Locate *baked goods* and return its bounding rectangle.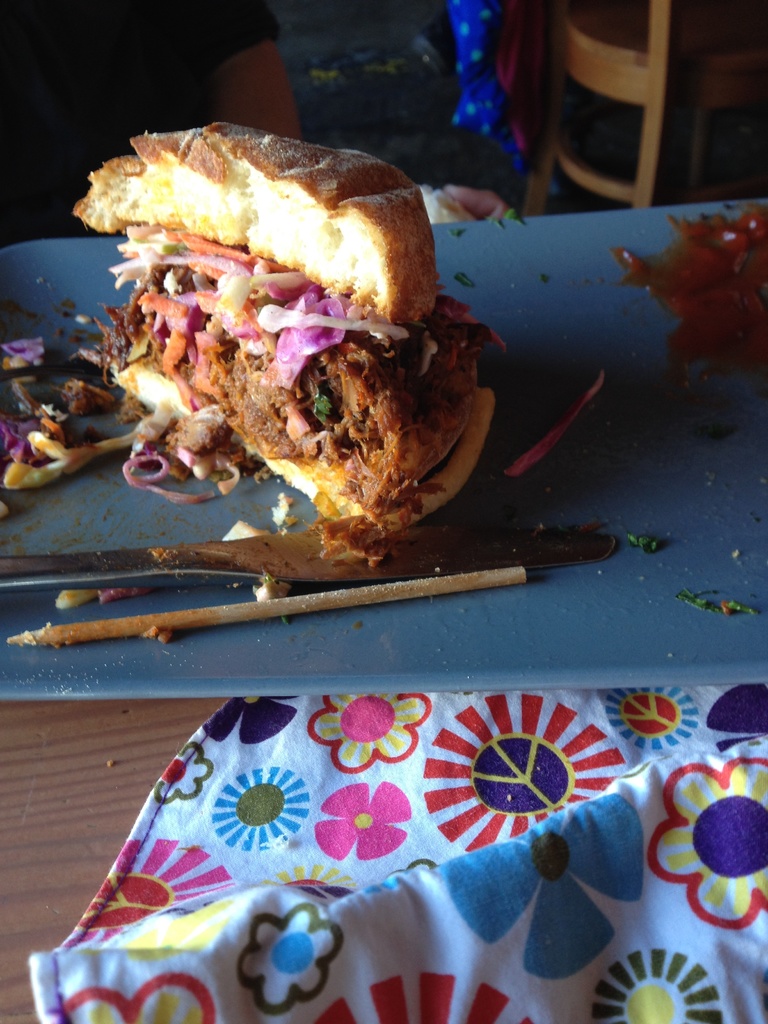
detection(74, 120, 515, 534).
